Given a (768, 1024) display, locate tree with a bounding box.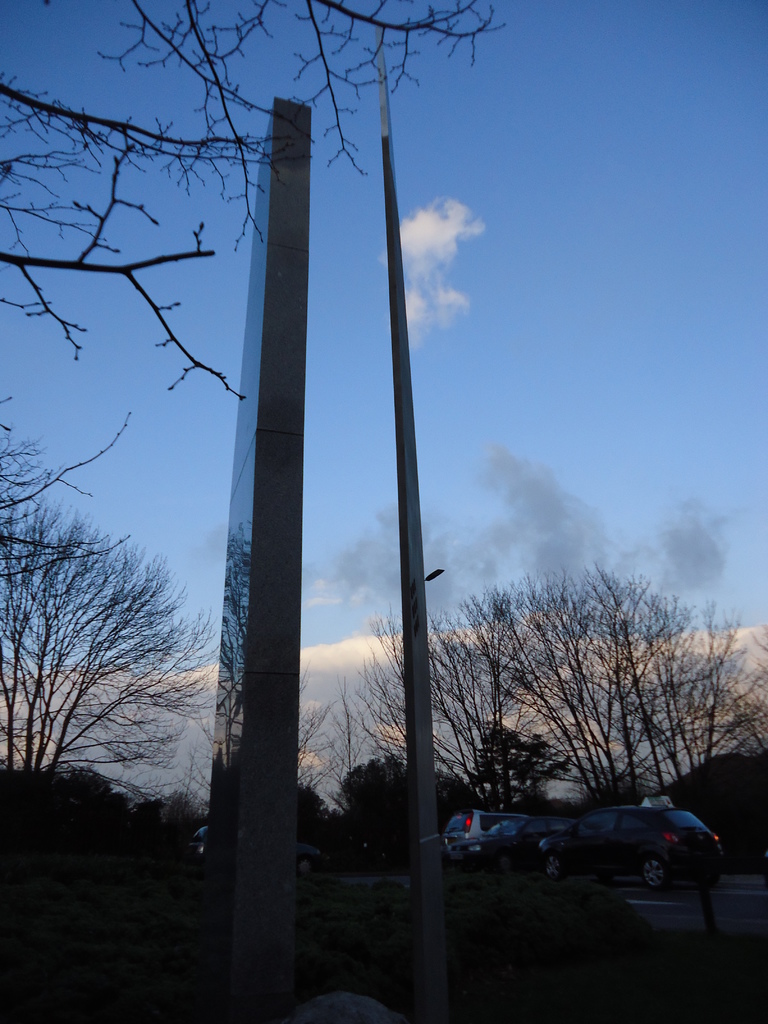
Located: box=[338, 746, 484, 826].
